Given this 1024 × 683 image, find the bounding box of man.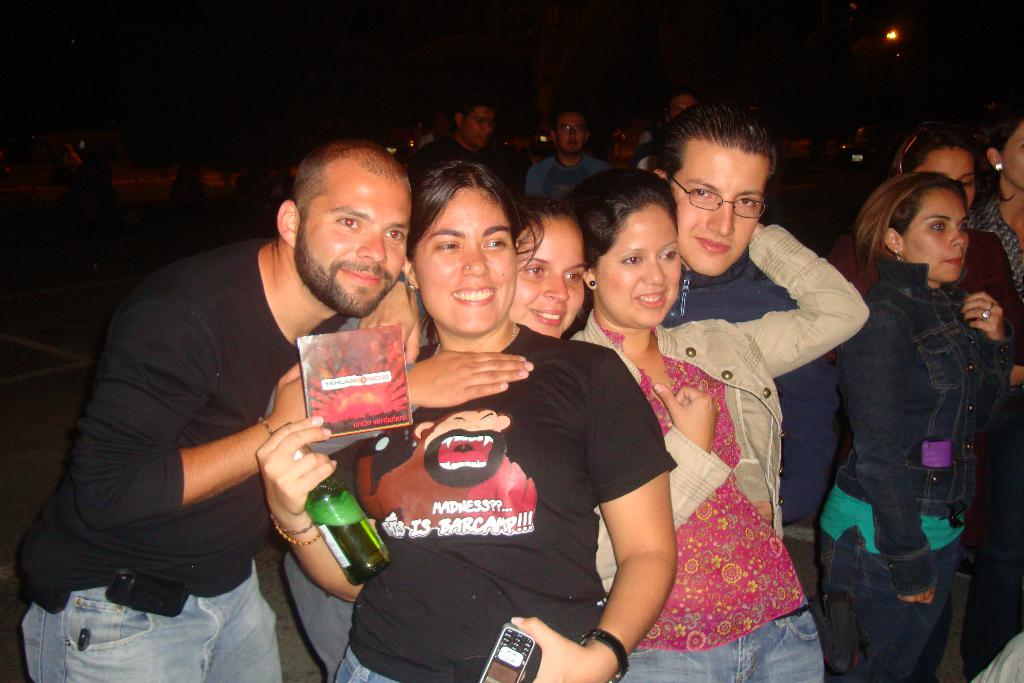
(406, 88, 524, 196).
